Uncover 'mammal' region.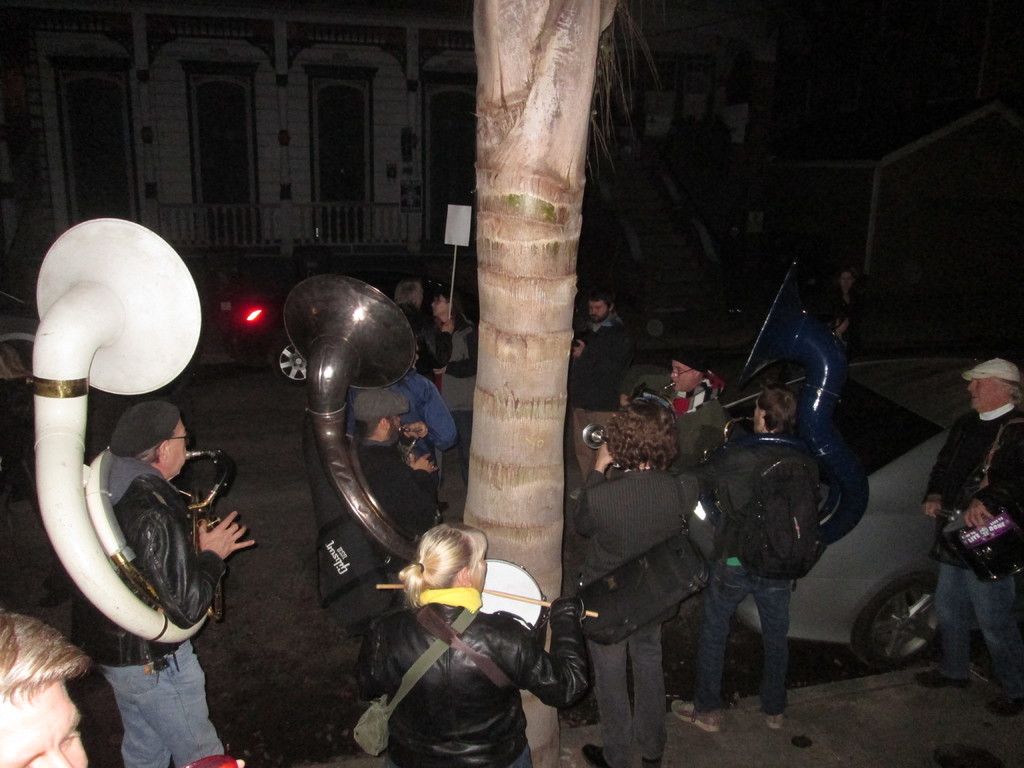
Uncovered: box=[573, 400, 700, 767].
